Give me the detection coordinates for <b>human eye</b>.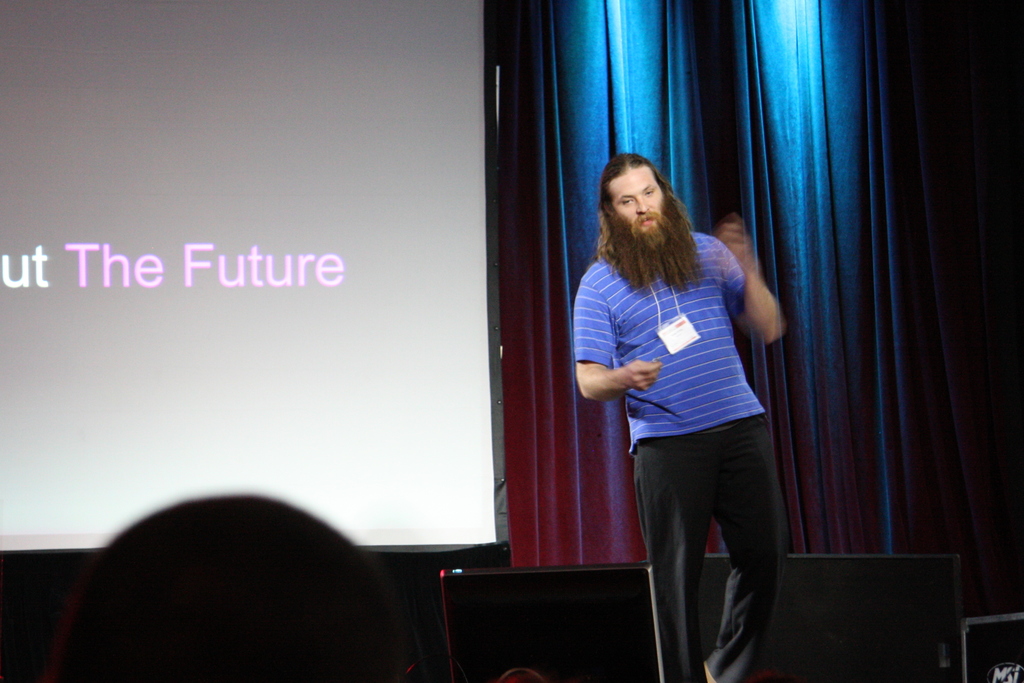
<region>616, 194, 635, 205</region>.
